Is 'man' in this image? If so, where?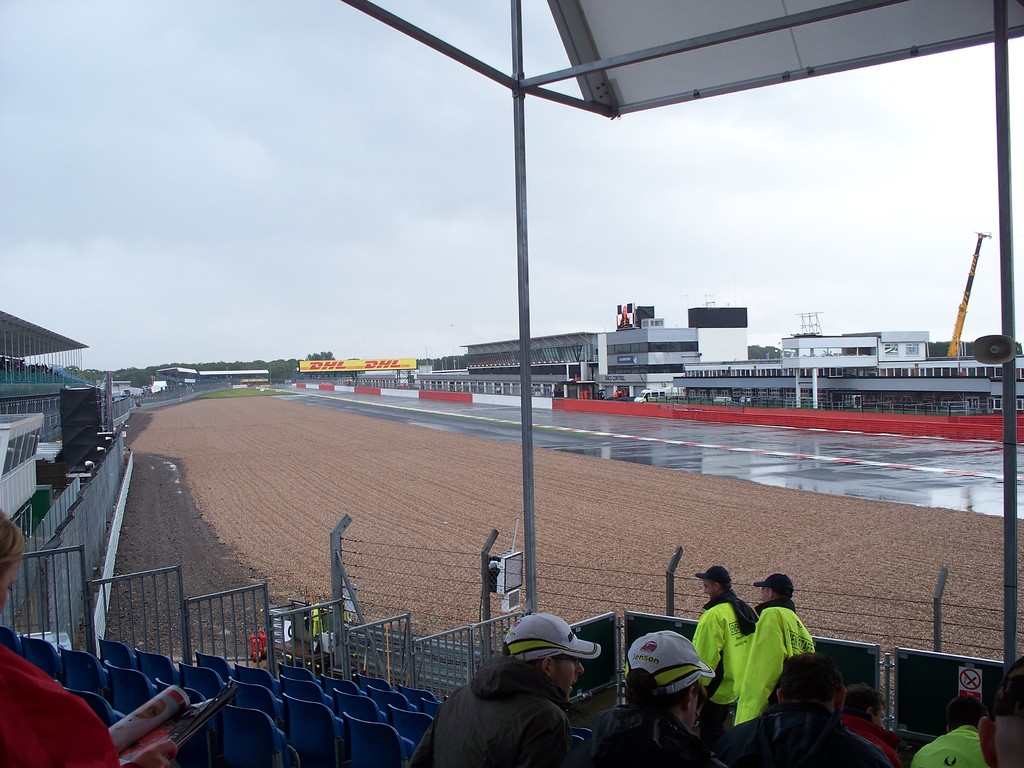
Yes, at left=723, top=646, right=889, bottom=767.
